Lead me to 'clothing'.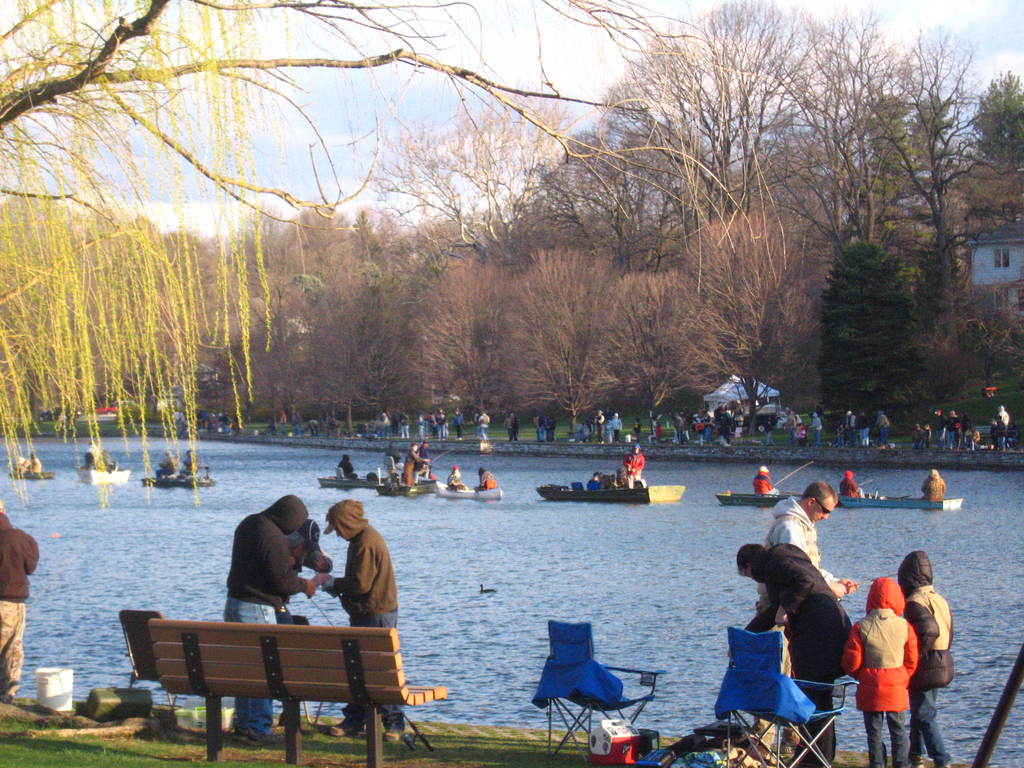
Lead to BBox(626, 449, 642, 488).
